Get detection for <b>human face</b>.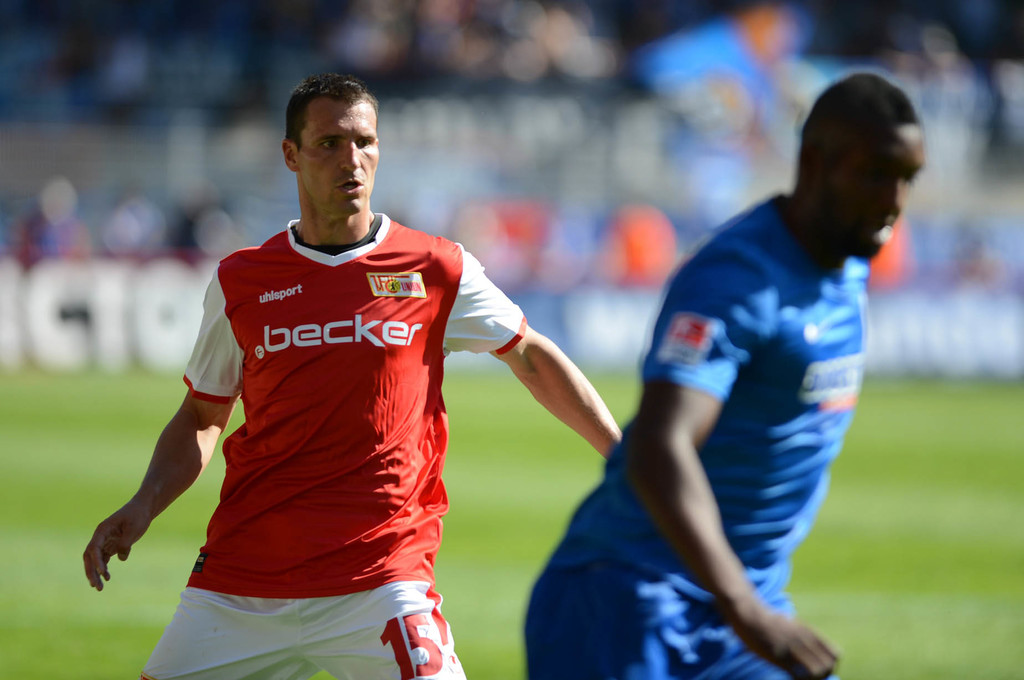
Detection: {"left": 831, "top": 127, "right": 927, "bottom": 261}.
